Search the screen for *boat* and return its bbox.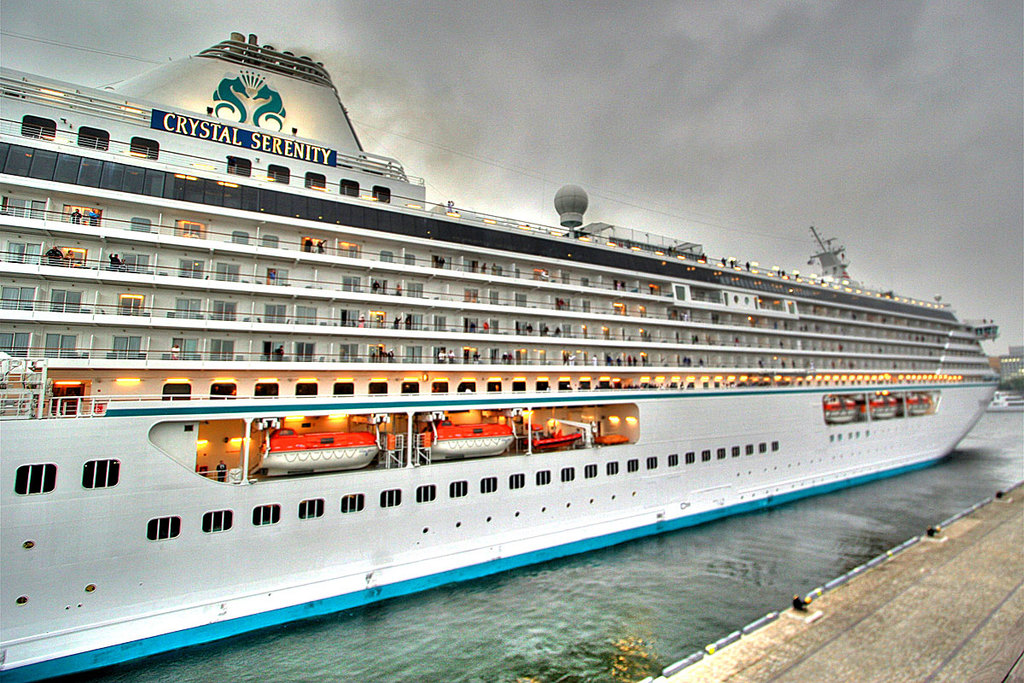
Found: 0,19,1000,627.
